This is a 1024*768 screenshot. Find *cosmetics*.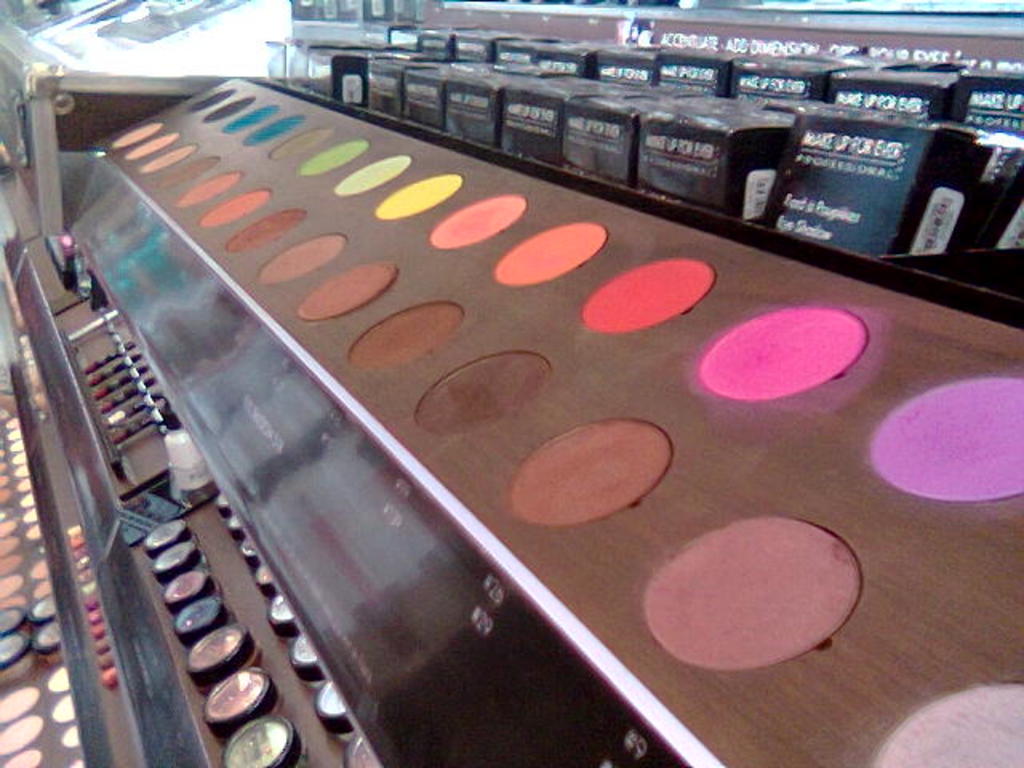
Bounding box: 88, 619, 107, 642.
